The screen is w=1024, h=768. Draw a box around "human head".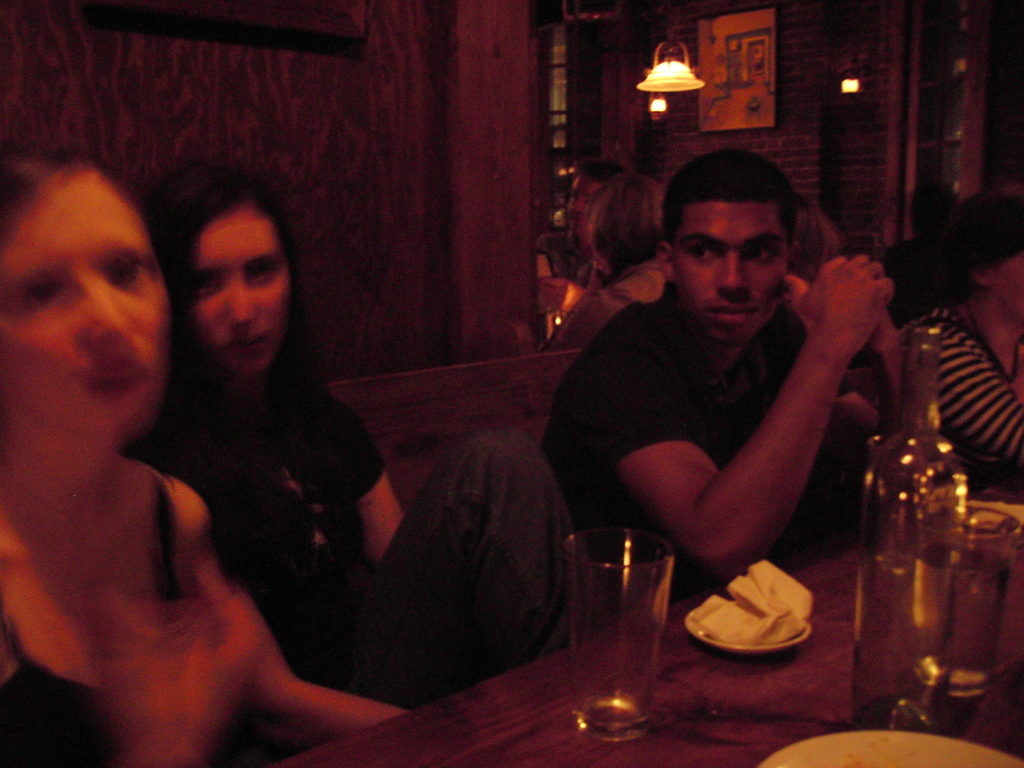
<bbox>154, 184, 278, 364</bbox>.
